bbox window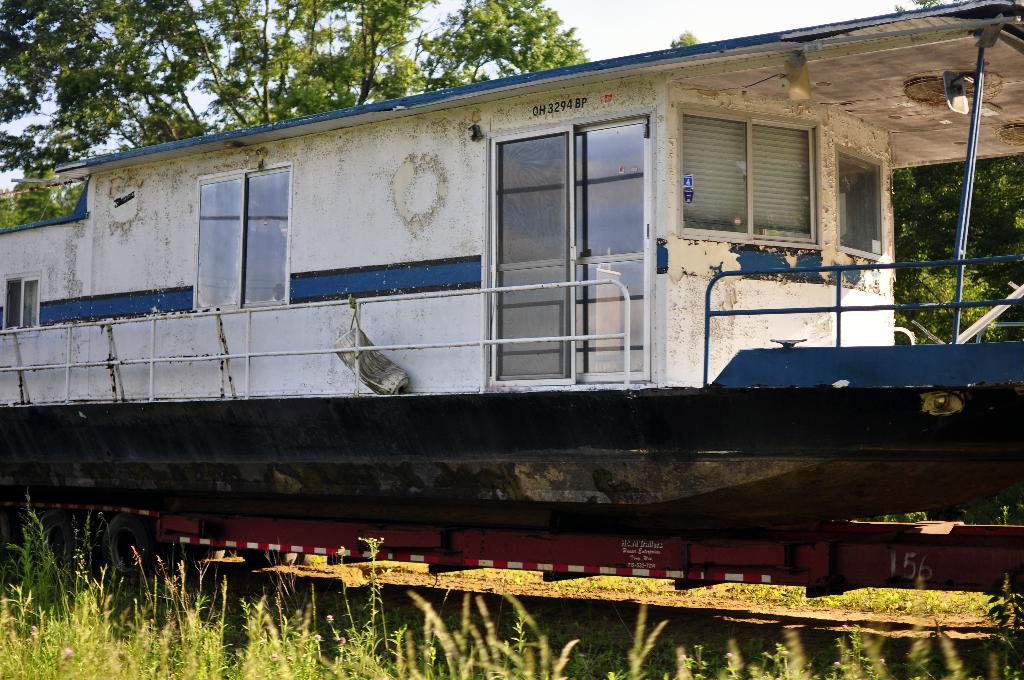
(left=0, top=266, right=47, bottom=336)
